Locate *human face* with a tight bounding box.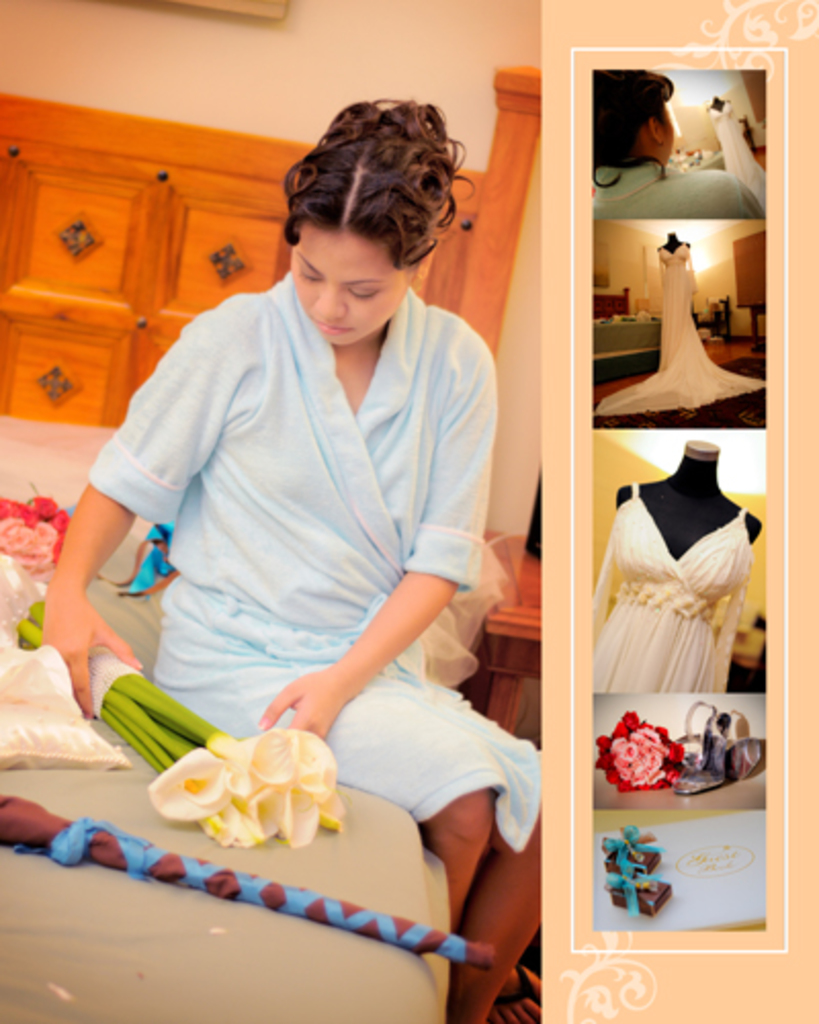
(287, 223, 407, 348).
